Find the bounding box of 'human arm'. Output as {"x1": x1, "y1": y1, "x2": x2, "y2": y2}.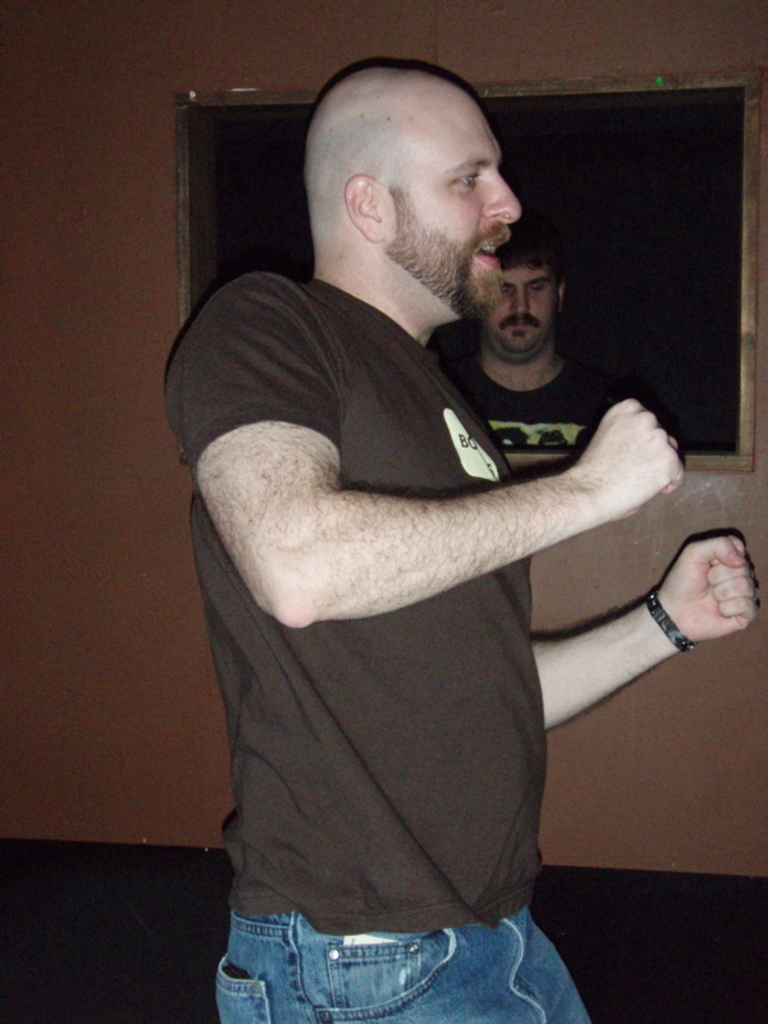
{"x1": 530, "y1": 526, "x2": 759, "y2": 719}.
